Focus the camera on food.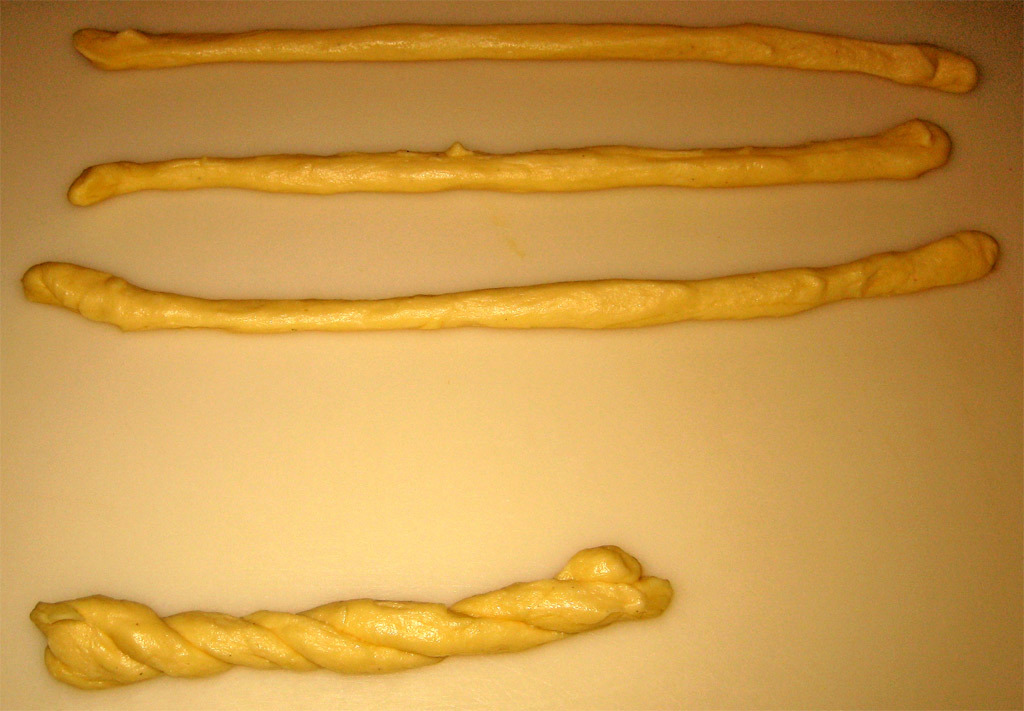
Focus region: (left=67, top=118, right=953, bottom=210).
